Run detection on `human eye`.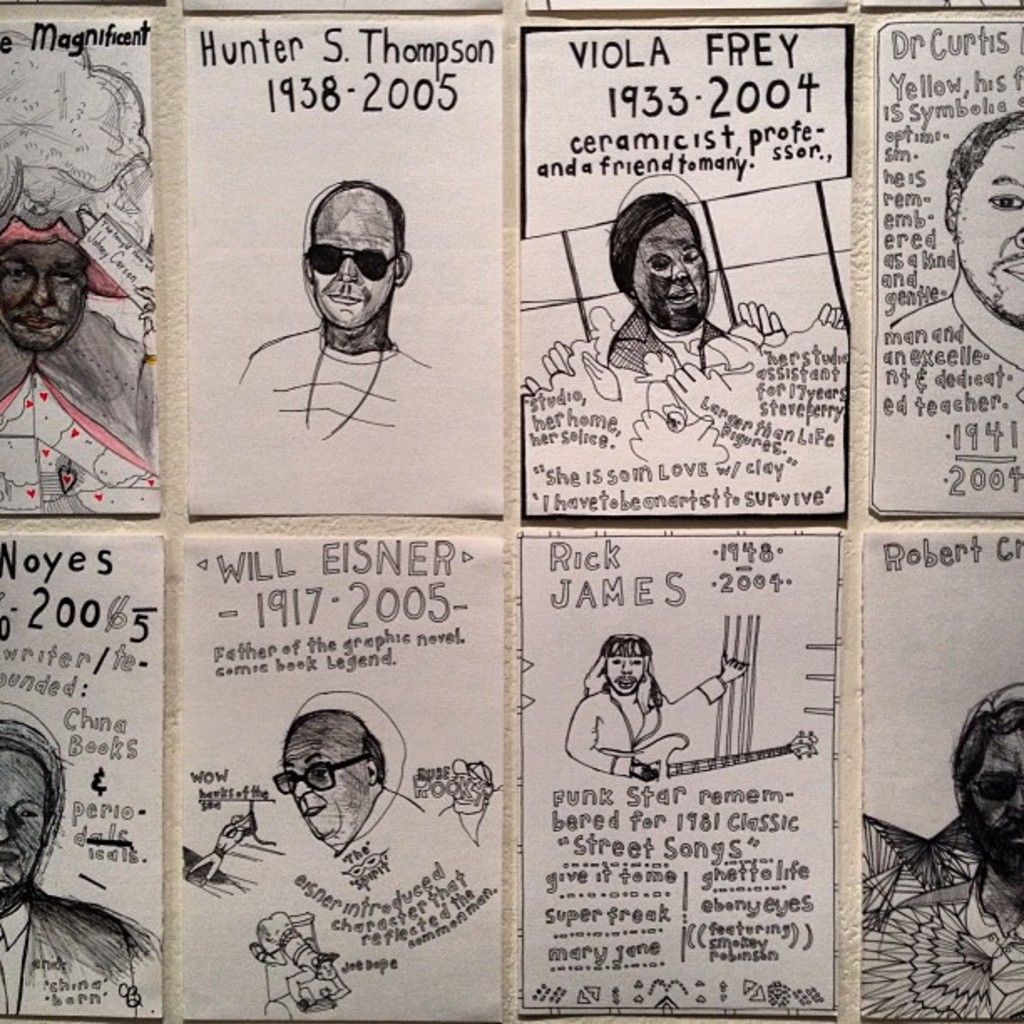
Result: x1=607, y1=658, x2=619, y2=668.
